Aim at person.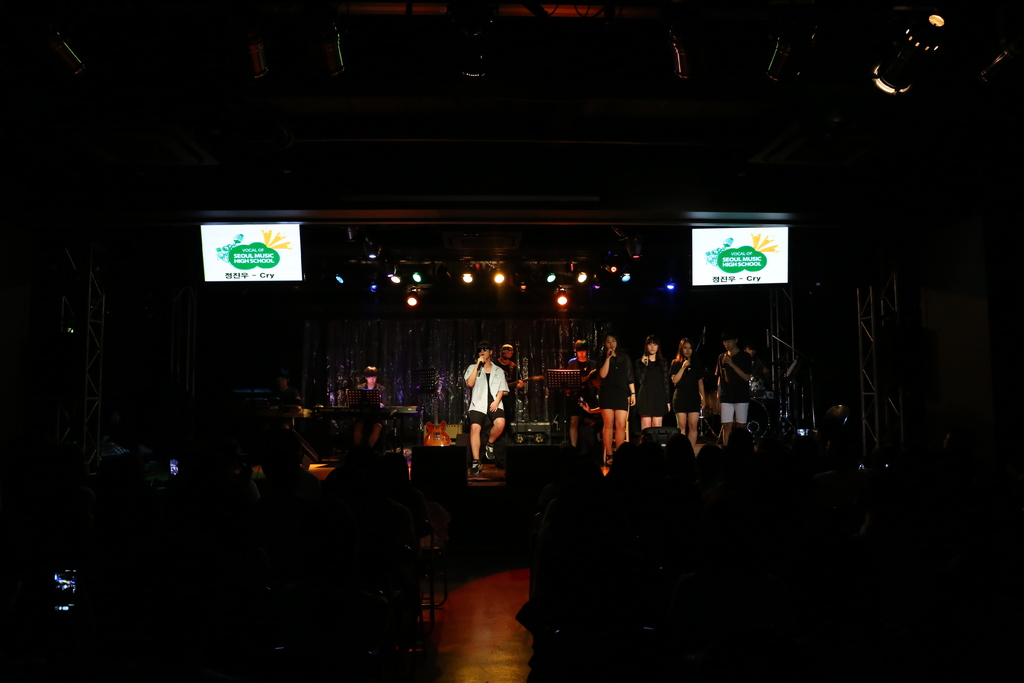
Aimed at Rect(720, 334, 751, 435).
